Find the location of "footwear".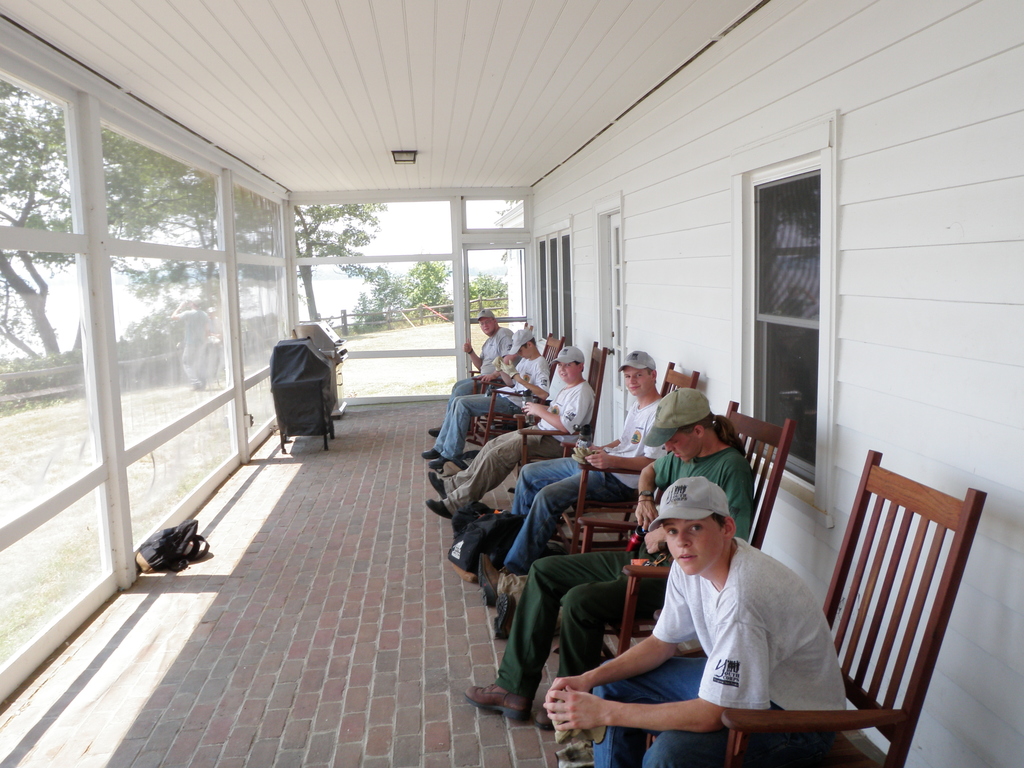
Location: 421, 448, 437, 459.
